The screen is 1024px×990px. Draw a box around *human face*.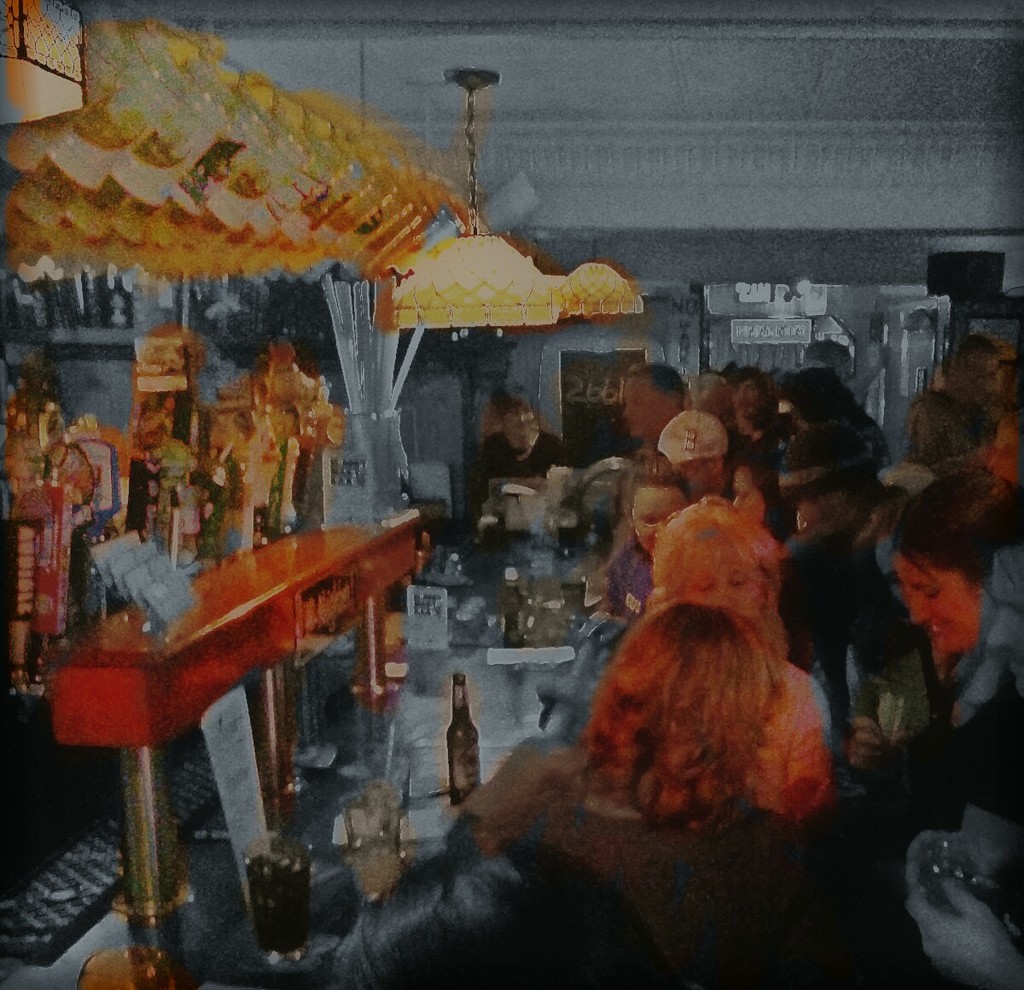
detection(895, 553, 986, 652).
